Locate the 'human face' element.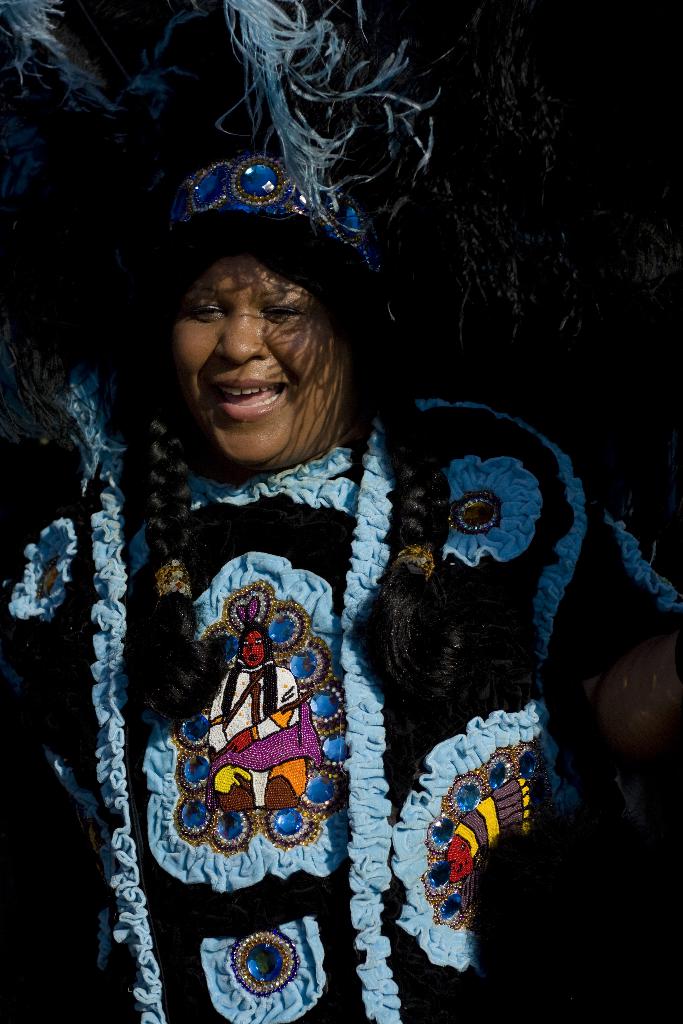
Element bbox: locate(167, 260, 342, 460).
